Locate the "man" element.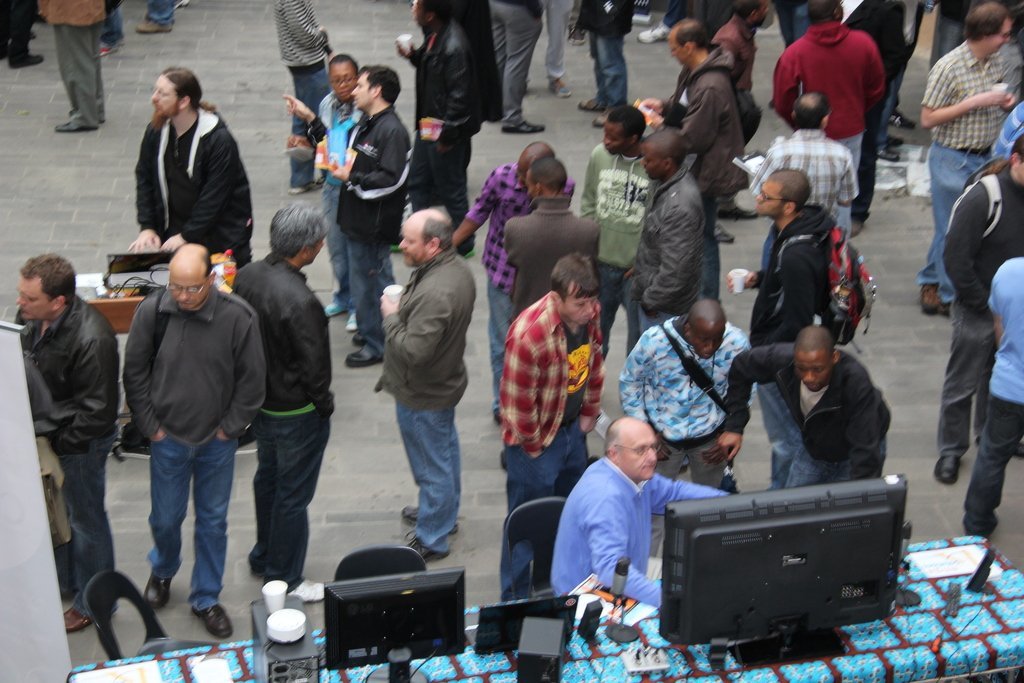
Element bbox: (x1=495, y1=250, x2=607, y2=606).
